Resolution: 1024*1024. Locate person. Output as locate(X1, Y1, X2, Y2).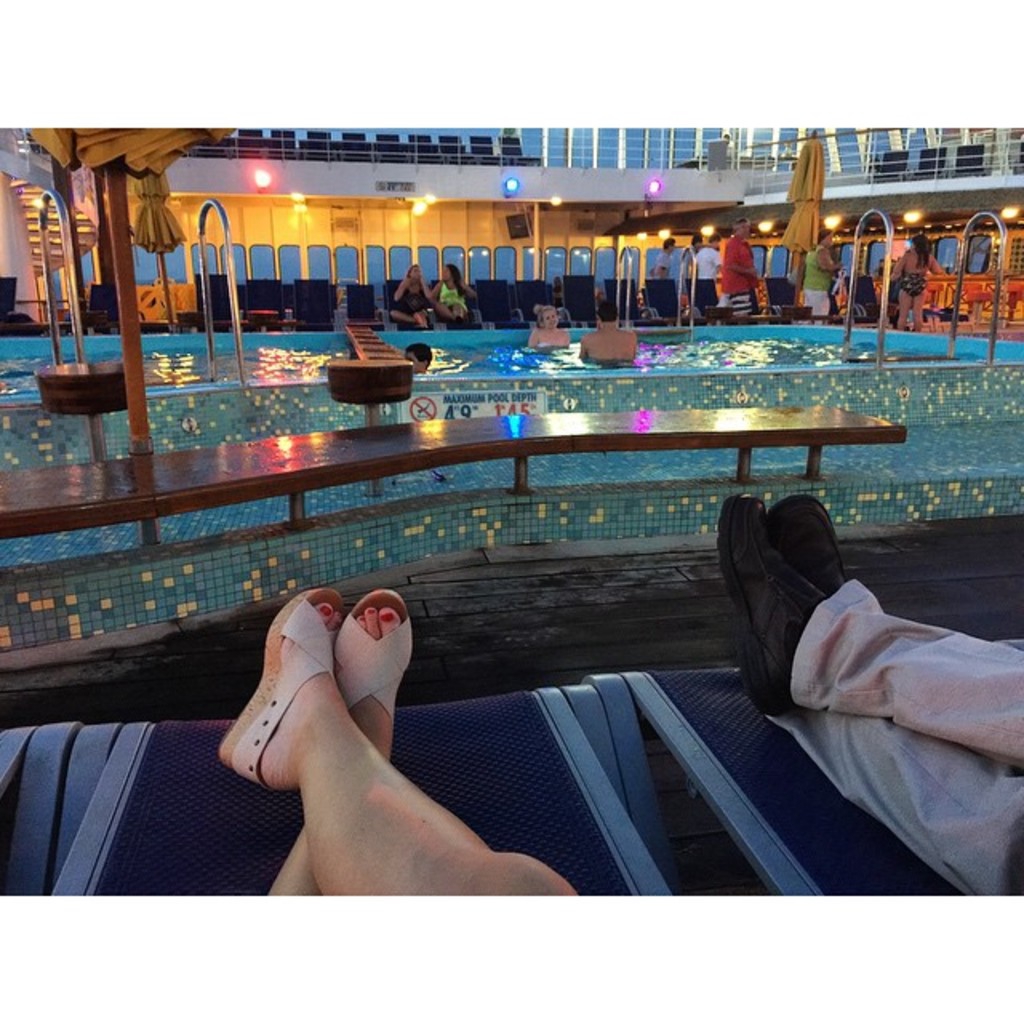
locate(693, 232, 722, 318).
